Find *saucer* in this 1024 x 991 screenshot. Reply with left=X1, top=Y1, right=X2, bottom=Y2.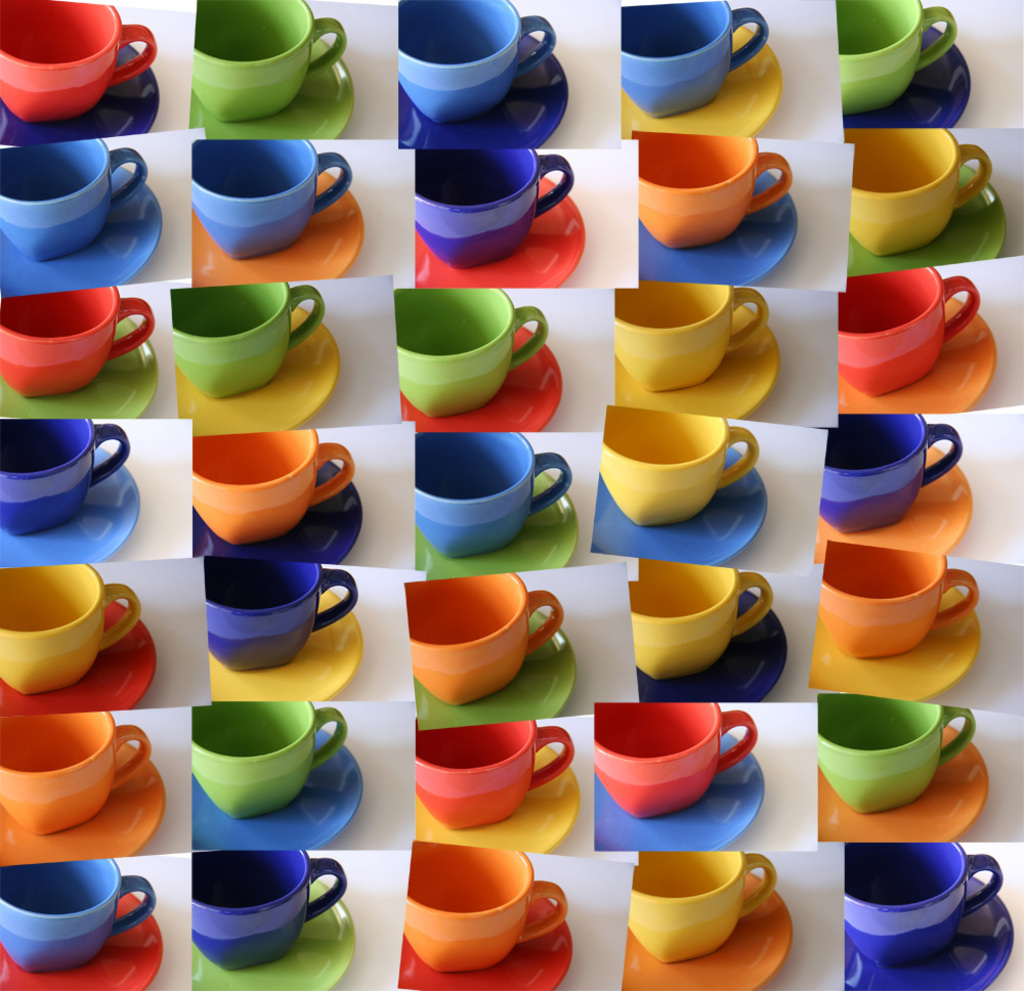
left=418, top=611, right=580, bottom=731.
